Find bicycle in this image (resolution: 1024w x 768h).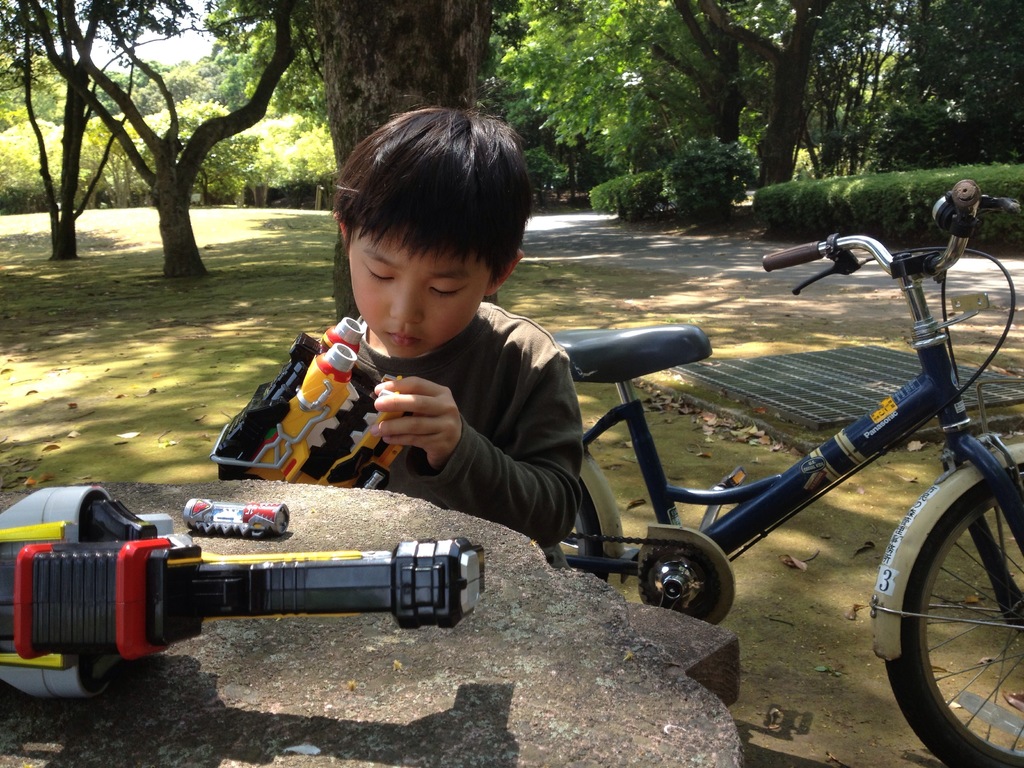
{"left": 454, "top": 182, "right": 1023, "bottom": 767}.
